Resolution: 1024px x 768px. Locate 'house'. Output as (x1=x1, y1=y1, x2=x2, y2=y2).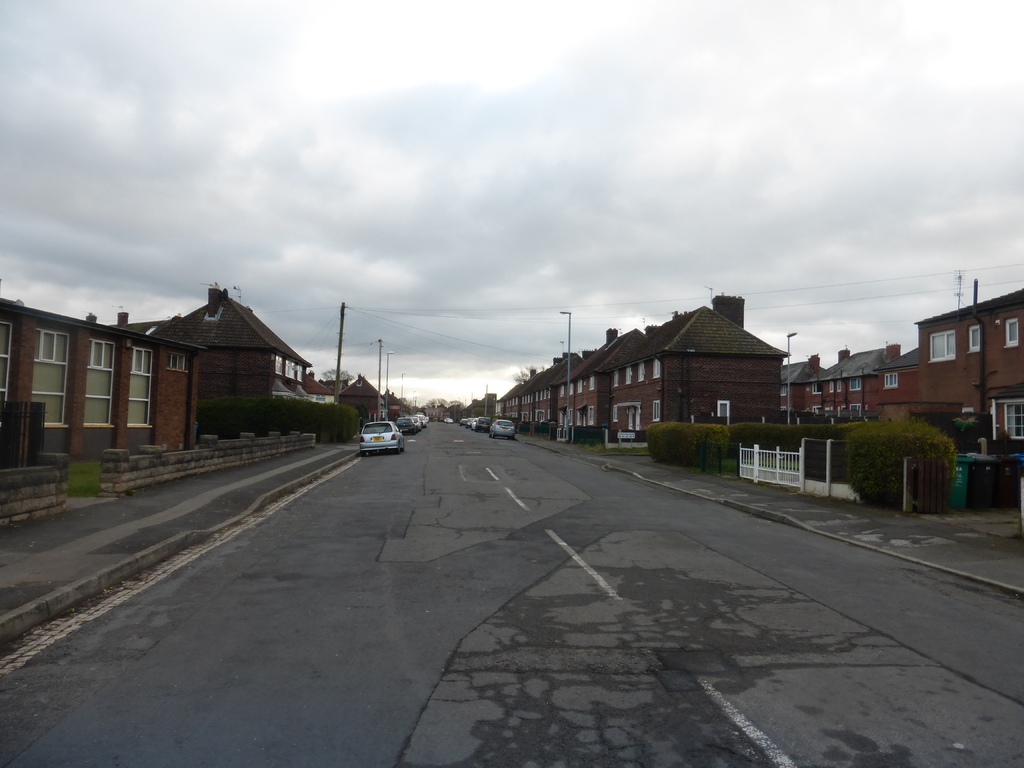
(x1=809, y1=341, x2=902, y2=420).
